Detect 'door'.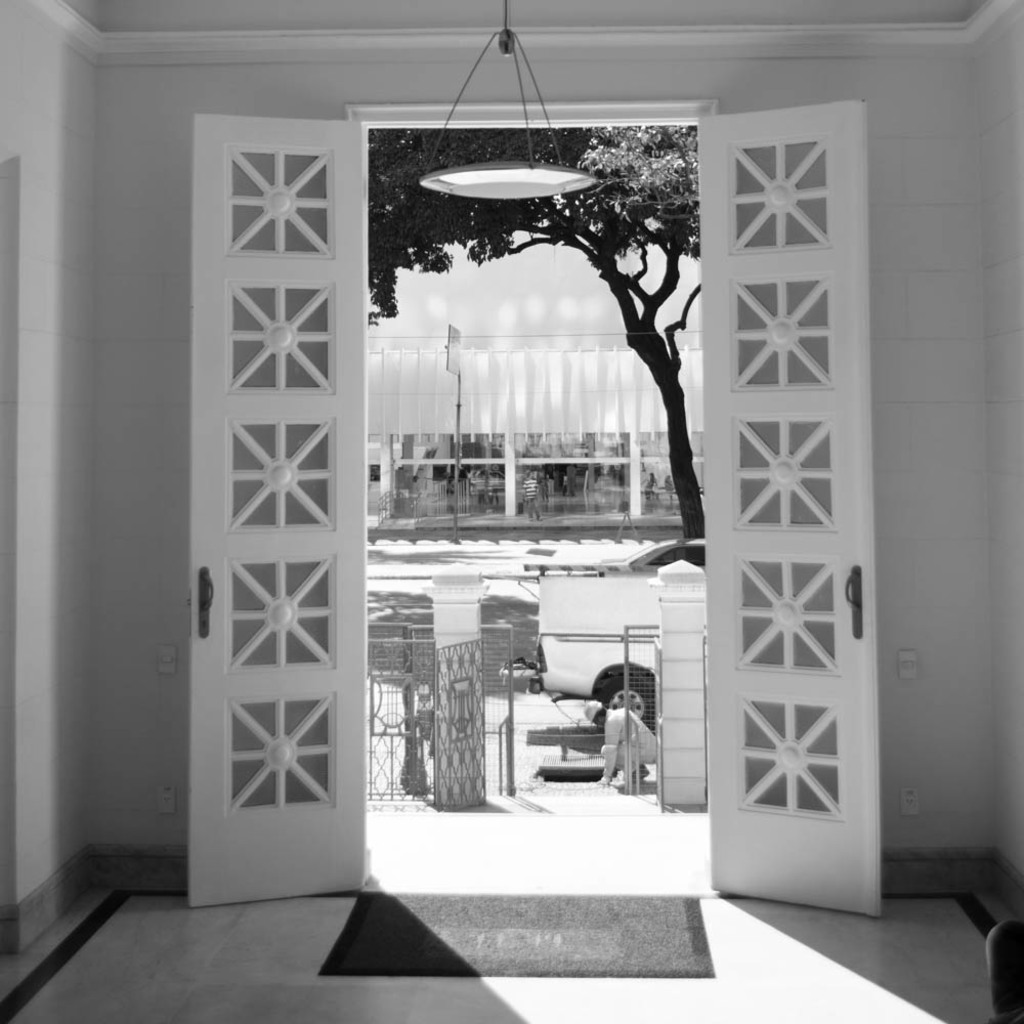
Detected at bbox=[178, 116, 374, 914].
